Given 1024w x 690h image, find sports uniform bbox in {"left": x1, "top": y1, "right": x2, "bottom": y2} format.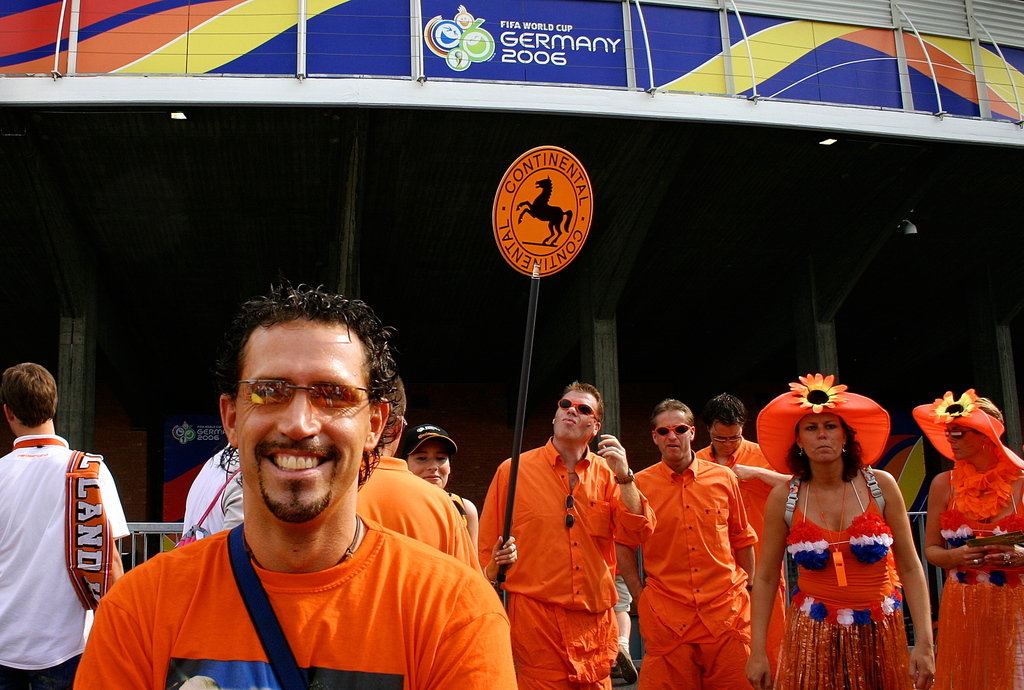
{"left": 178, "top": 441, "right": 246, "bottom": 549}.
